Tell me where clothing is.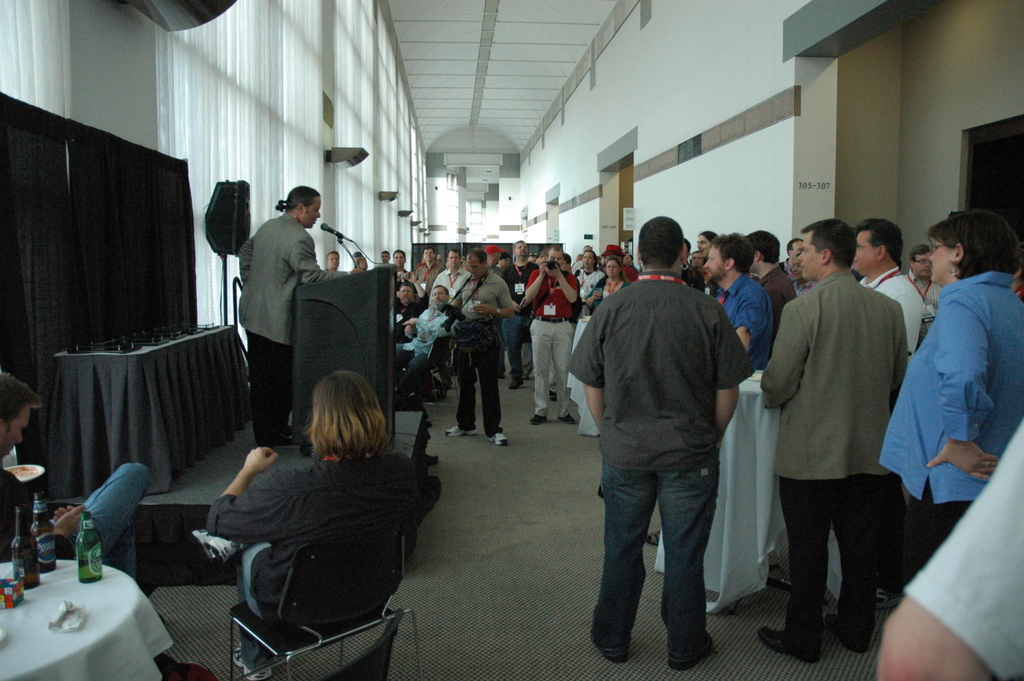
clothing is at 729, 264, 764, 372.
